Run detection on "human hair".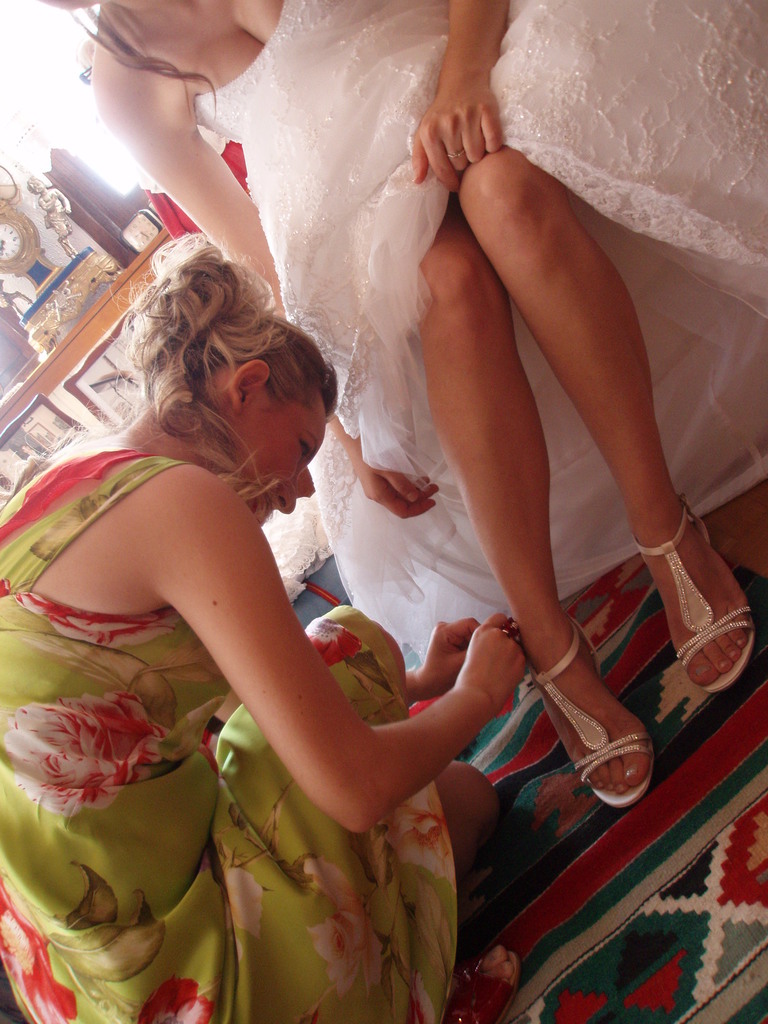
Result: <bbox>103, 239, 328, 493</bbox>.
